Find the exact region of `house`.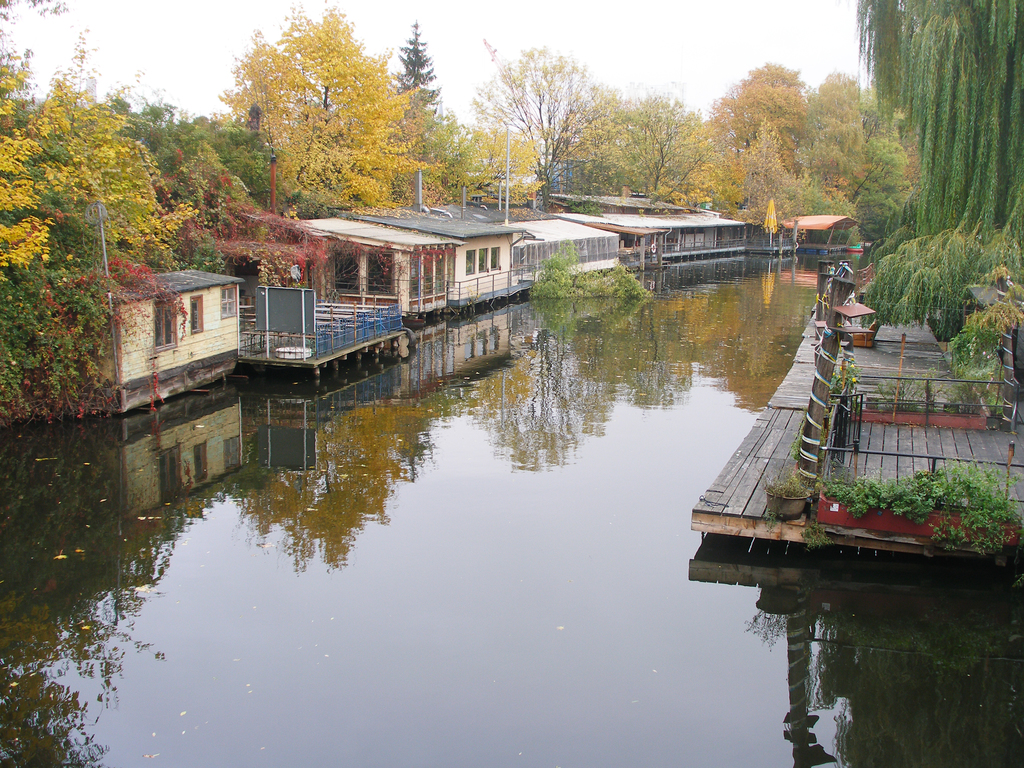
Exact region: [left=593, top=210, right=752, bottom=264].
